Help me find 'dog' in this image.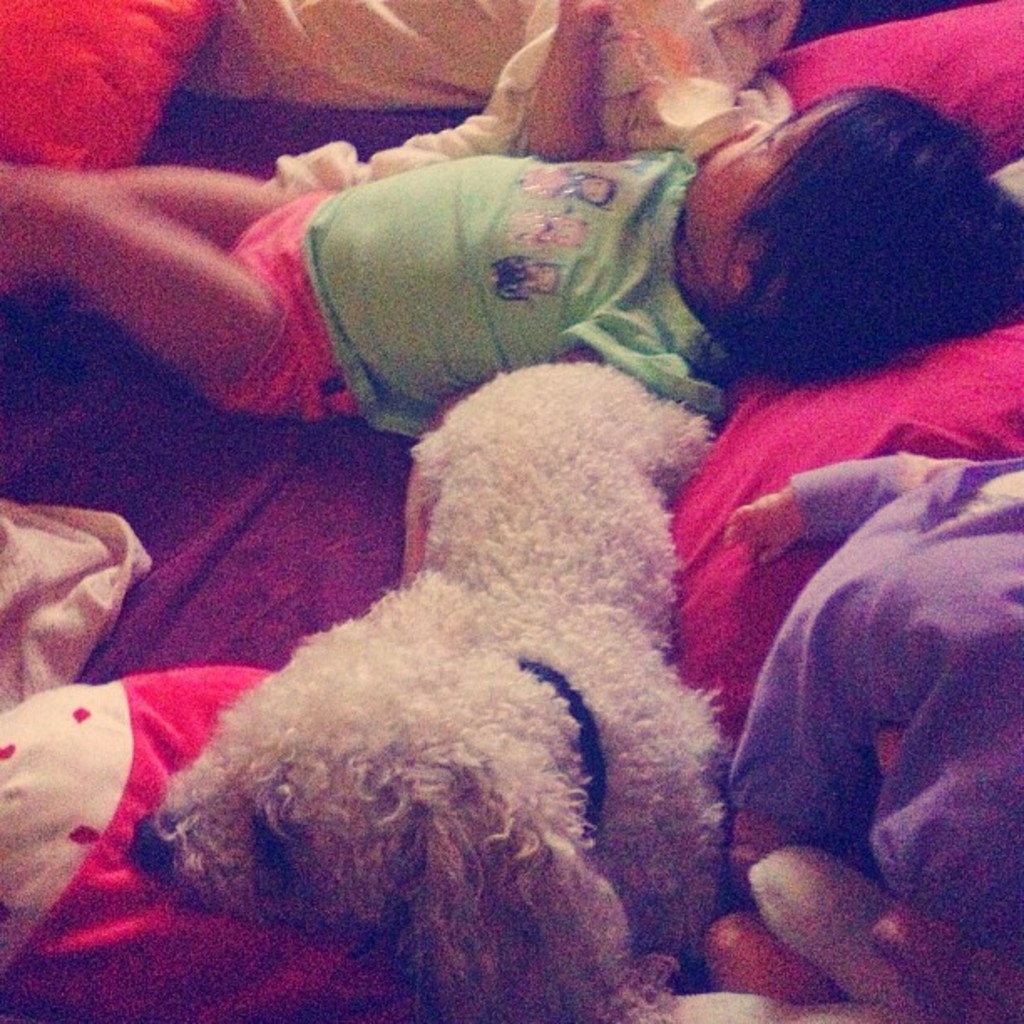
Found it: bbox=[156, 361, 728, 1022].
